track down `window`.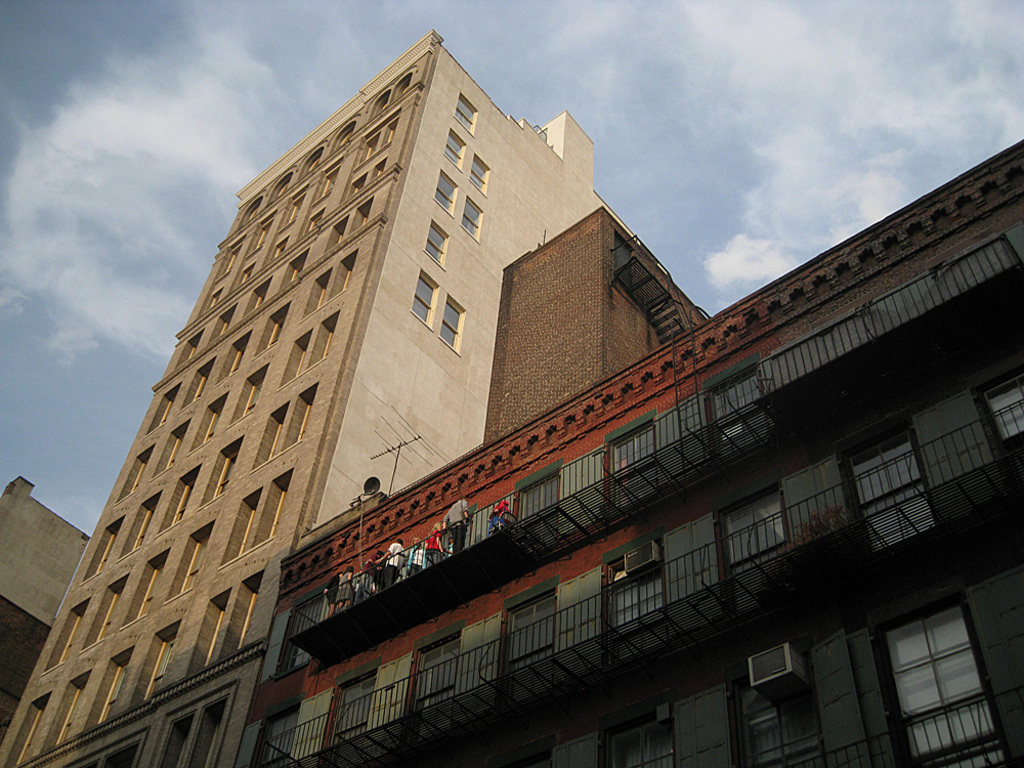
Tracked to x1=325 y1=248 x2=357 y2=299.
